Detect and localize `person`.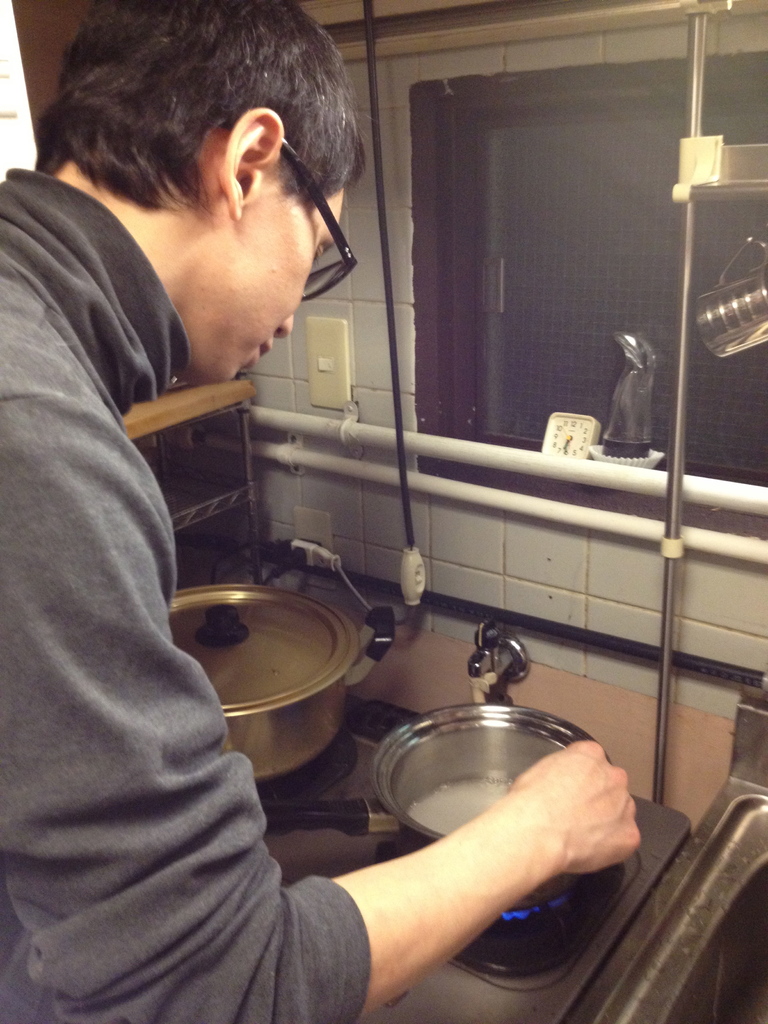
Localized at 0:3:641:1023.
